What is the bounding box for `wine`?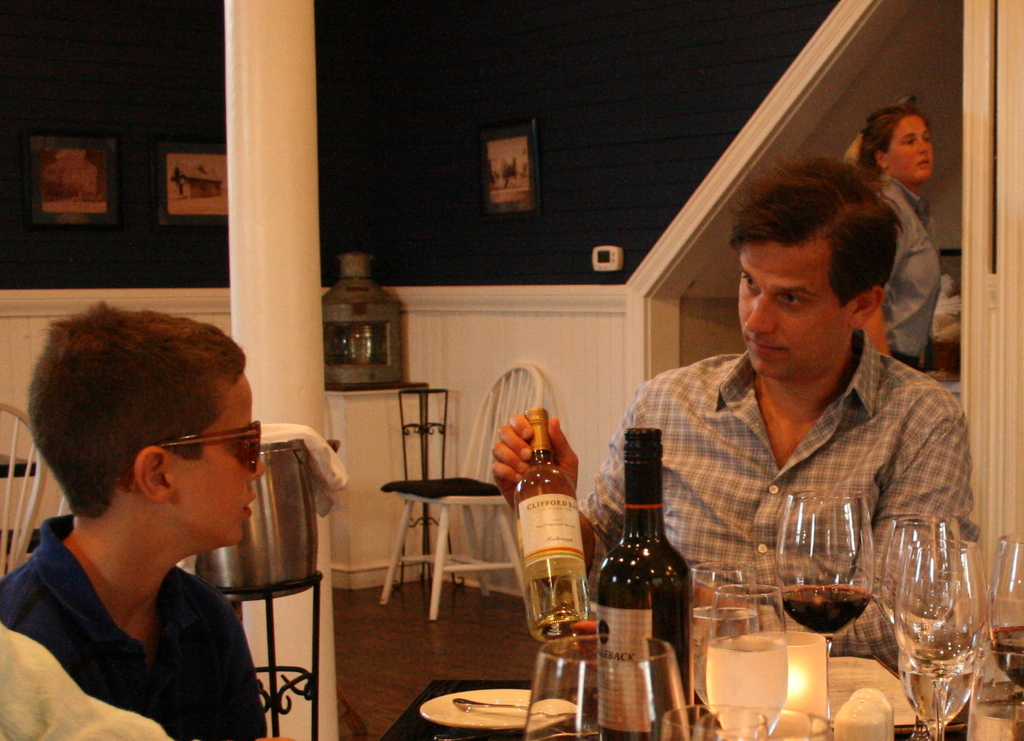
BBox(596, 425, 692, 740).
